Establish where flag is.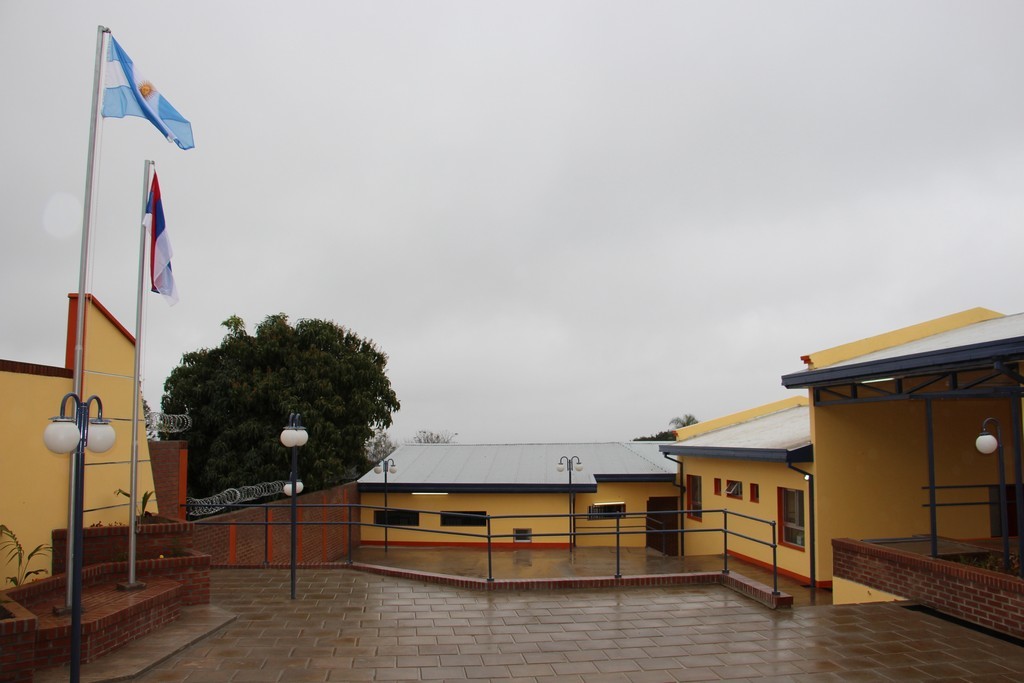
Established at bbox(140, 166, 174, 307).
